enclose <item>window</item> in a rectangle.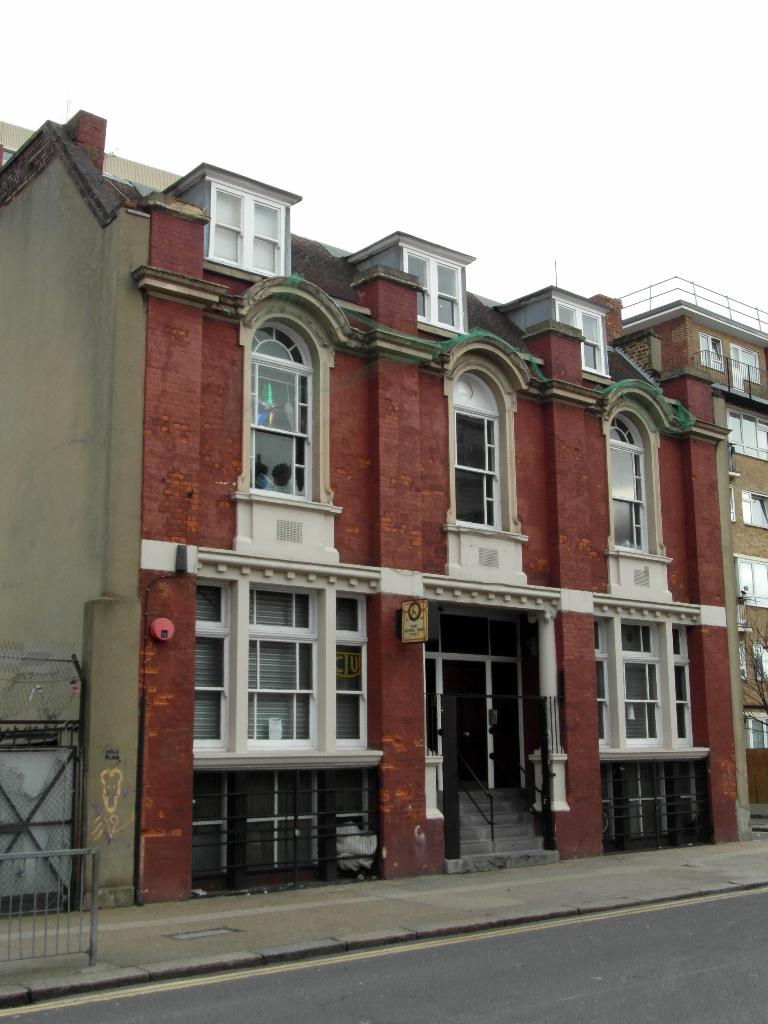
box(199, 548, 373, 782).
